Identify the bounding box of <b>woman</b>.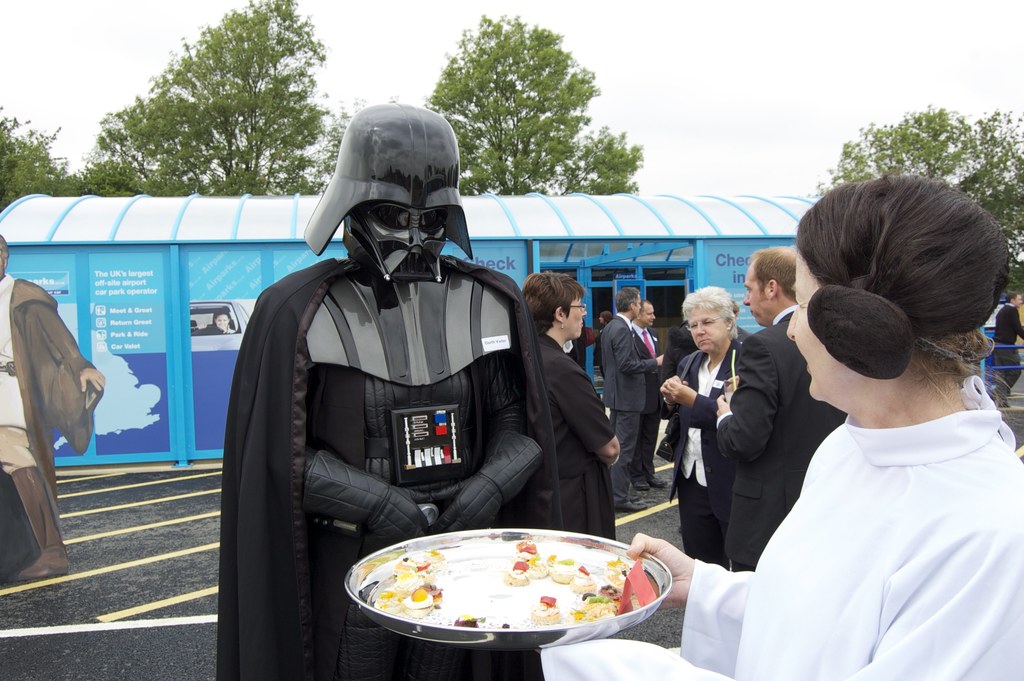
522, 158, 1023, 680.
